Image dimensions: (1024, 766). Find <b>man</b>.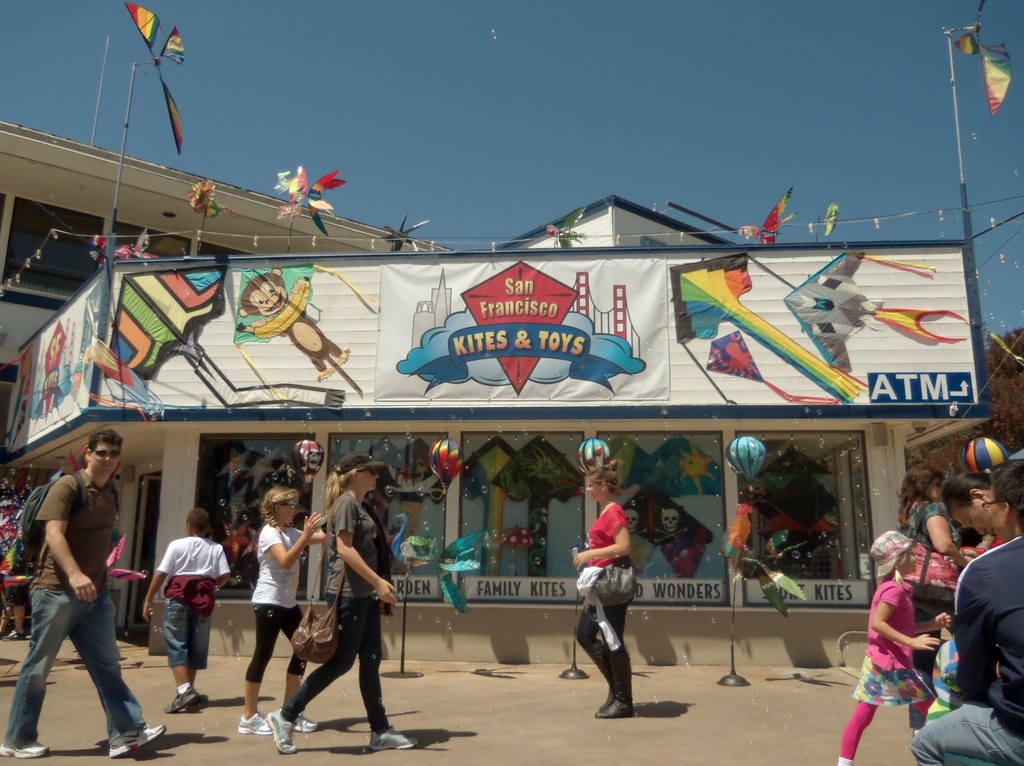
bbox(908, 451, 1023, 765).
